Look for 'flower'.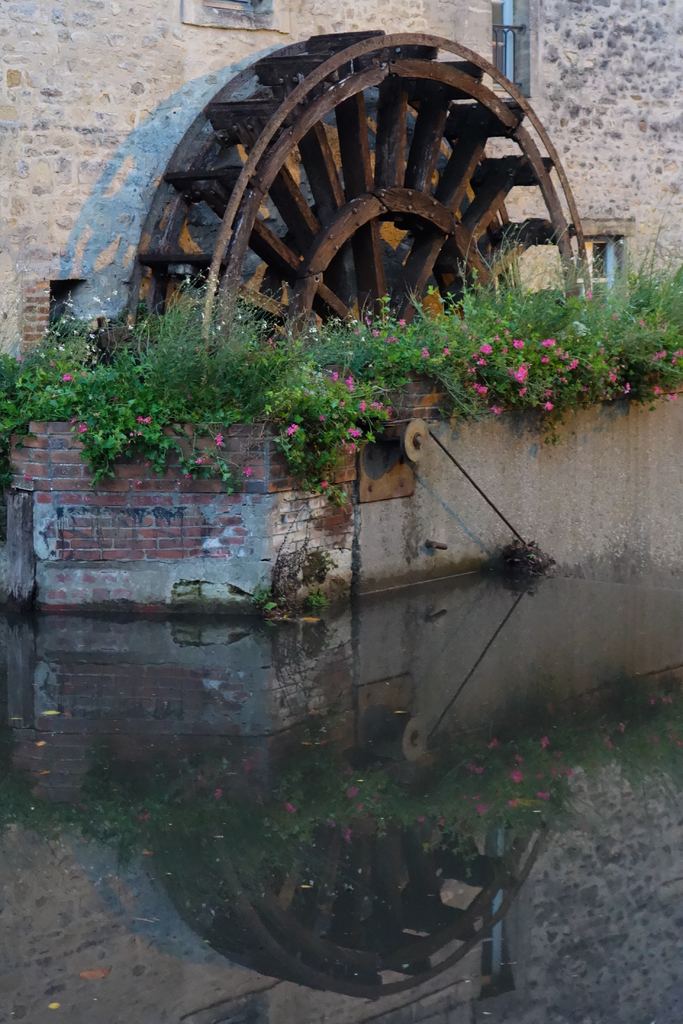
Found: l=242, t=463, r=253, b=481.
